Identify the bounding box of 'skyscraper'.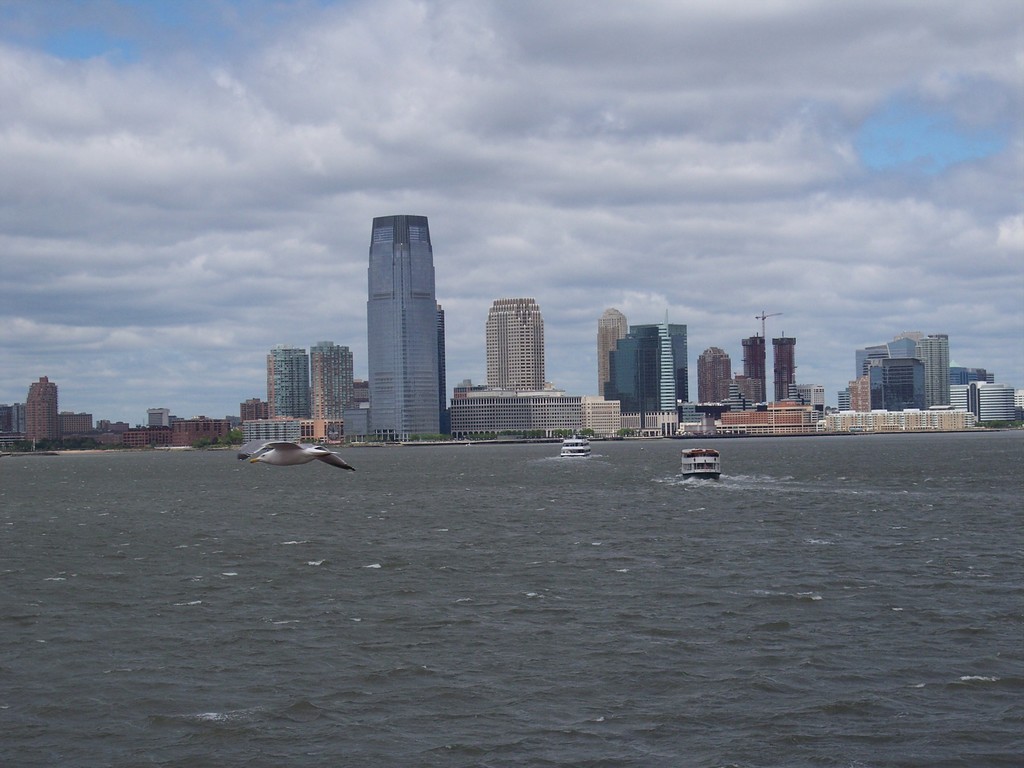
369/211/443/444.
